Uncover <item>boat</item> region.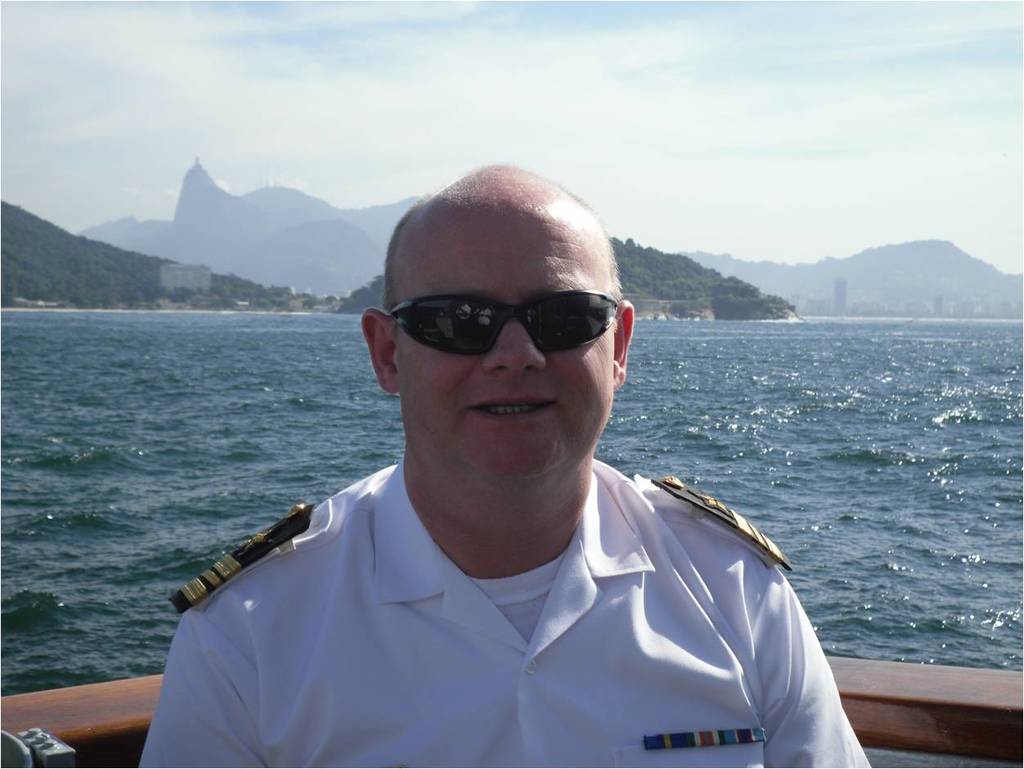
Uncovered: left=0, top=651, right=1023, bottom=768.
